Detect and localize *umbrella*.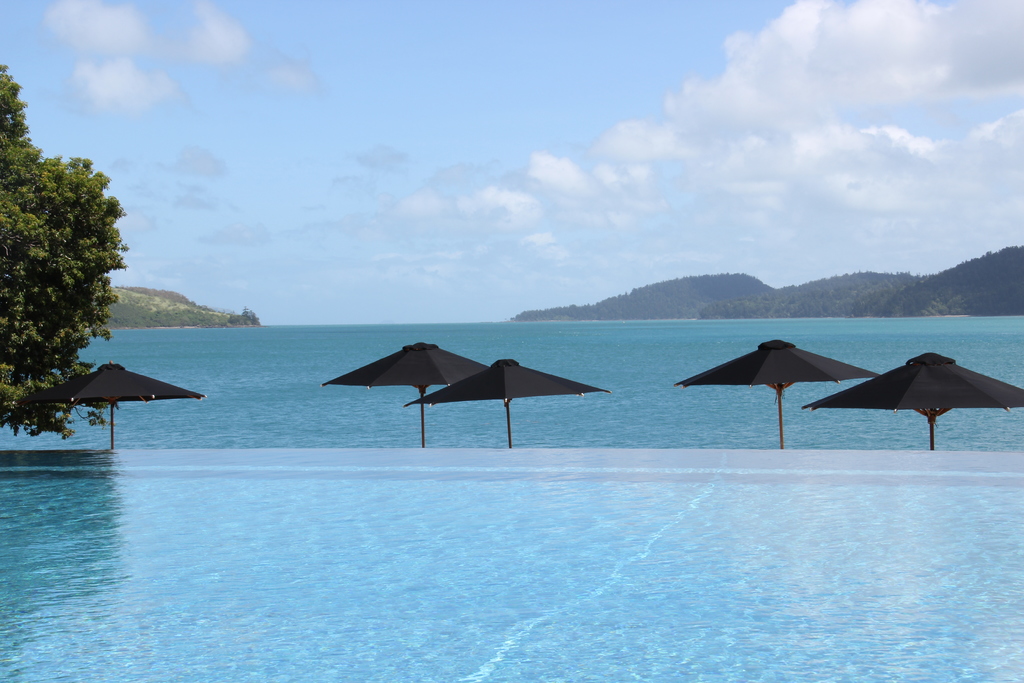
Localized at Rect(17, 359, 211, 450).
